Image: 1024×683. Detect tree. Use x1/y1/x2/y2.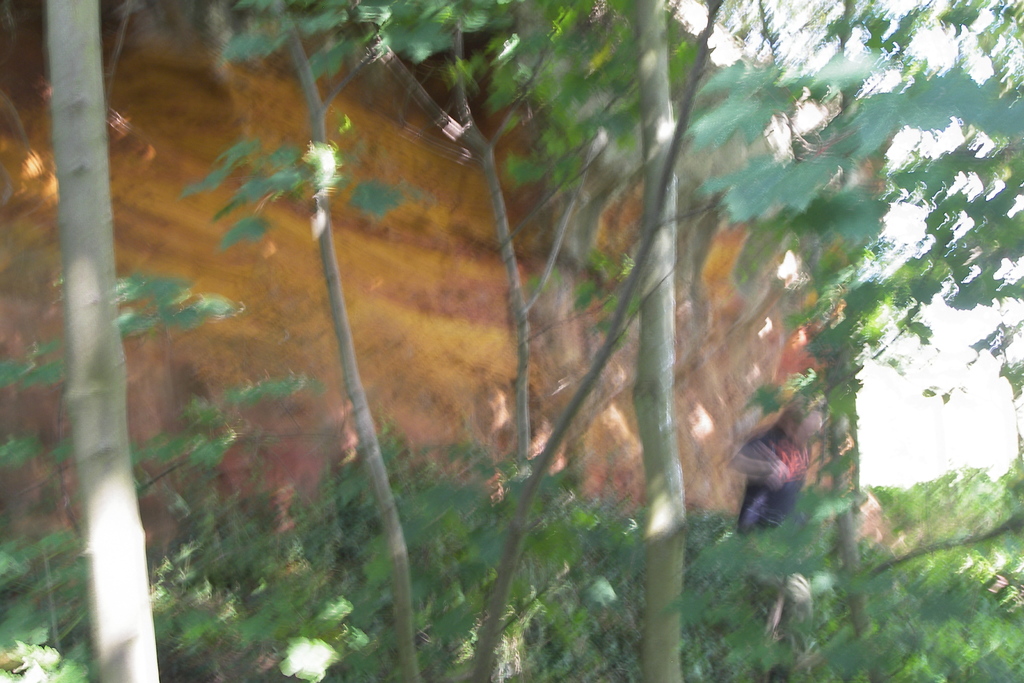
666/0/1023/639.
